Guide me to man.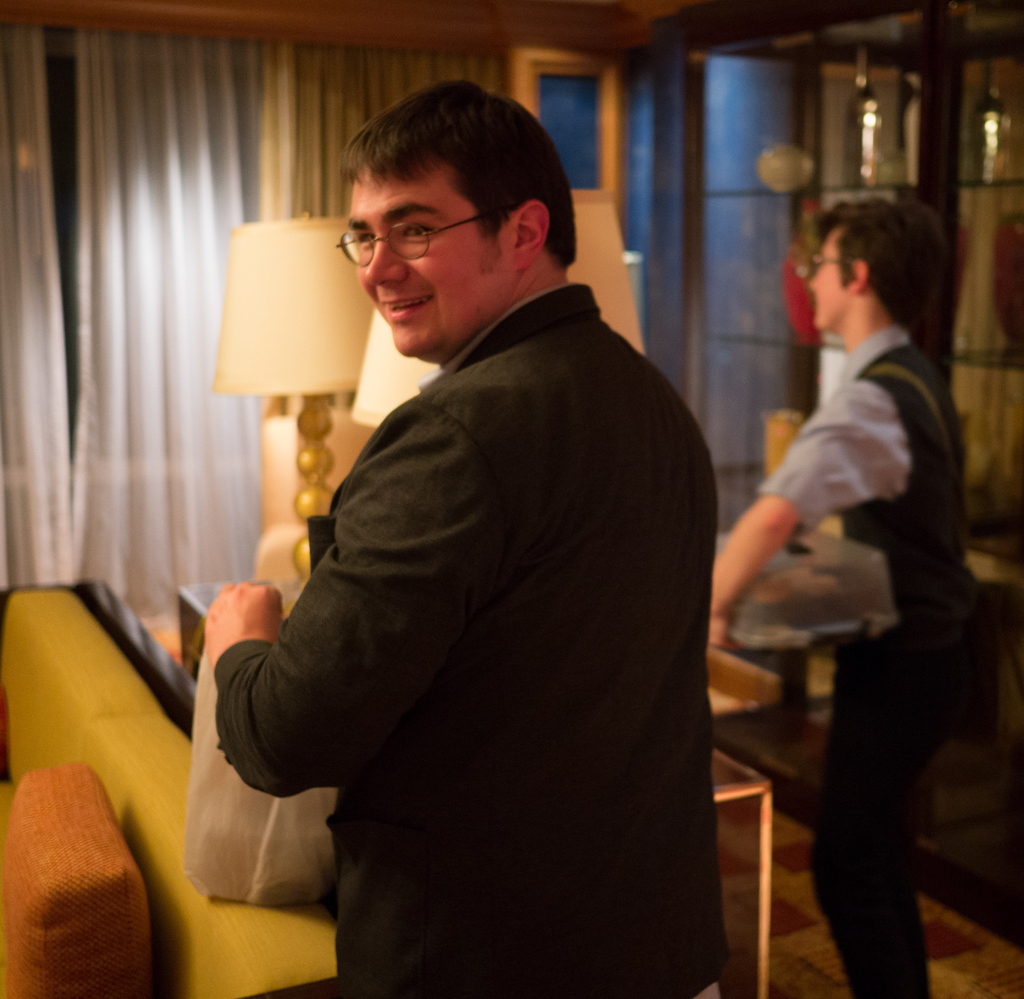
Guidance: 710/197/996/998.
